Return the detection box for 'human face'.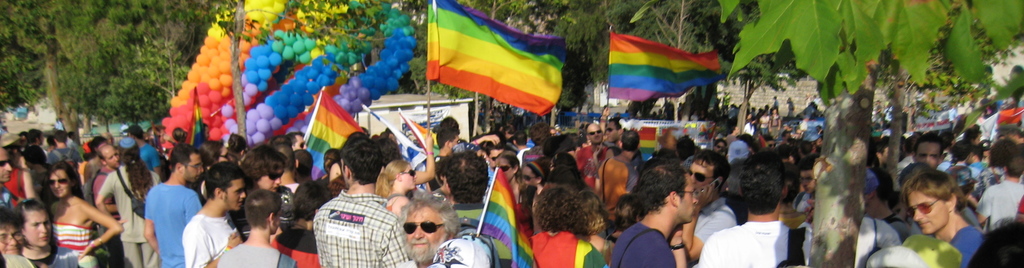
box(403, 204, 450, 262).
